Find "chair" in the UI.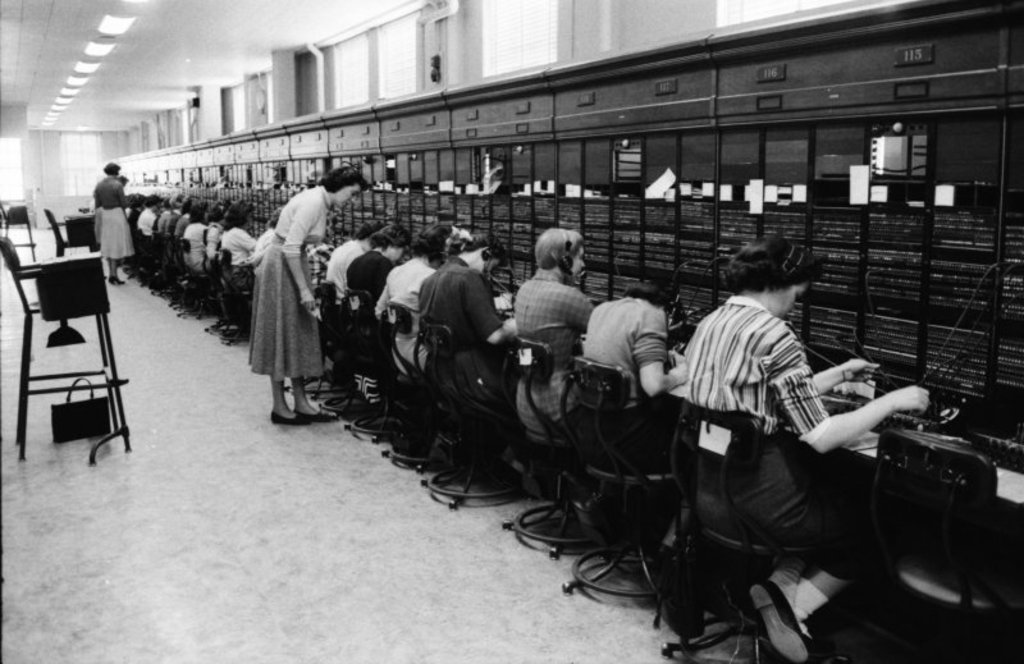
UI element at (x1=403, y1=311, x2=449, y2=490).
